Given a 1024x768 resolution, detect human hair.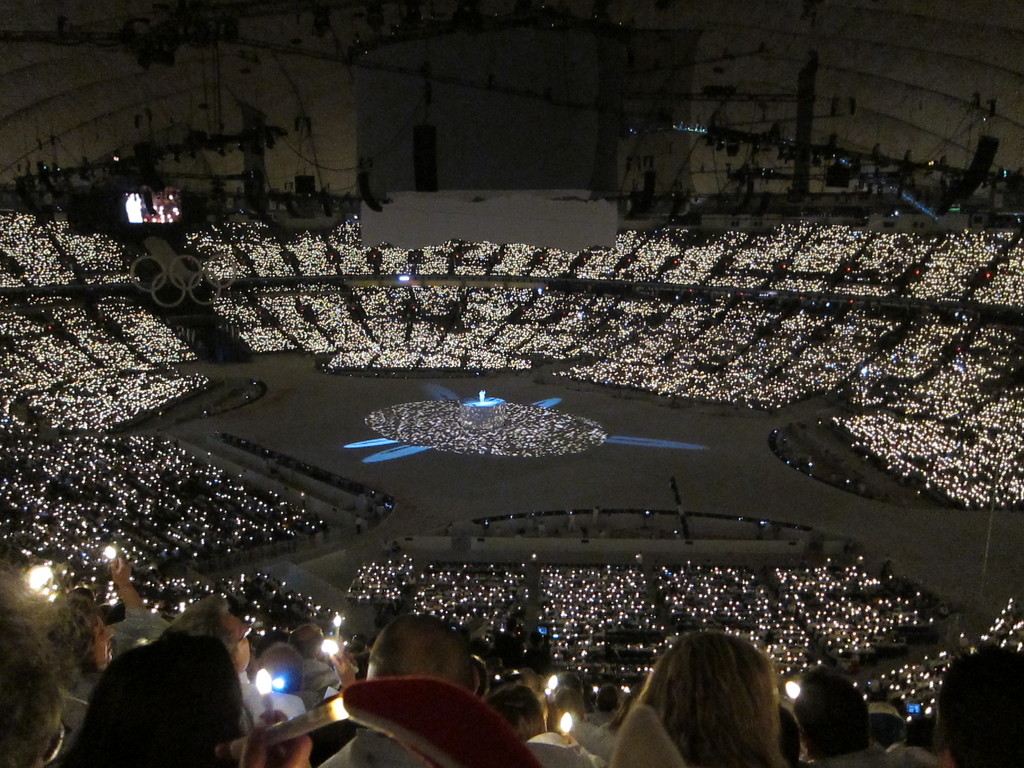
169,599,232,653.
